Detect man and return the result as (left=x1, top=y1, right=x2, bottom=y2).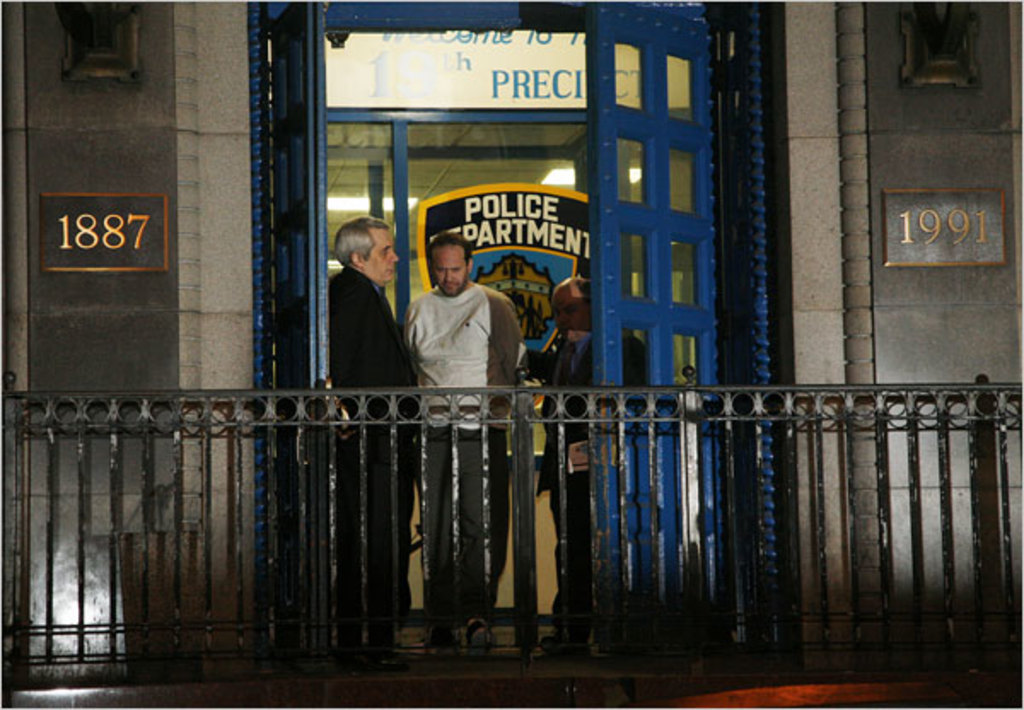
(left=538, top=276, right=642, bottom=616).
